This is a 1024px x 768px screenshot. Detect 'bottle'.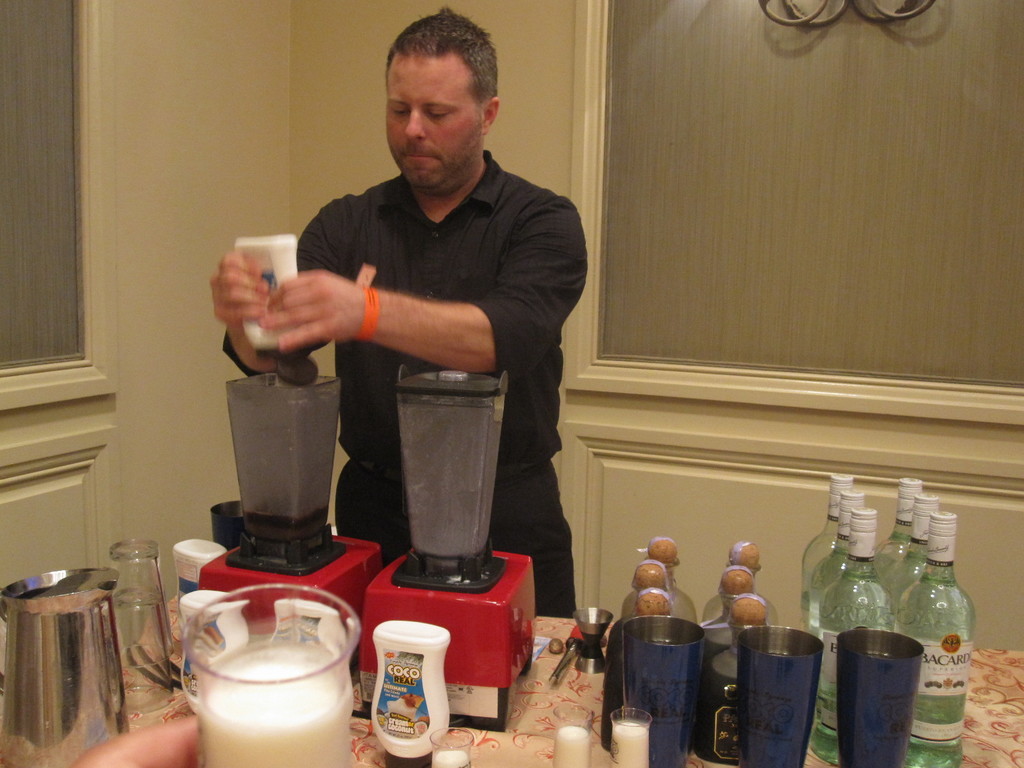
[700, 539, 776, 625].
